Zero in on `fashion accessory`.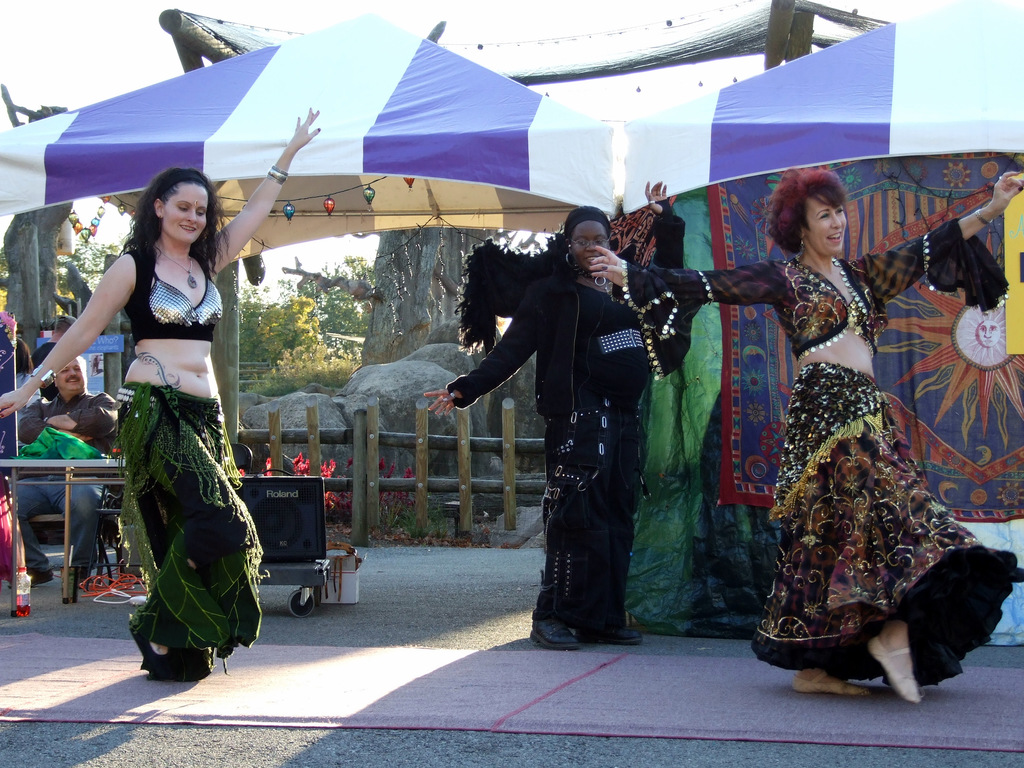
Zeroed in: box=[451, 391, 458, 399].
